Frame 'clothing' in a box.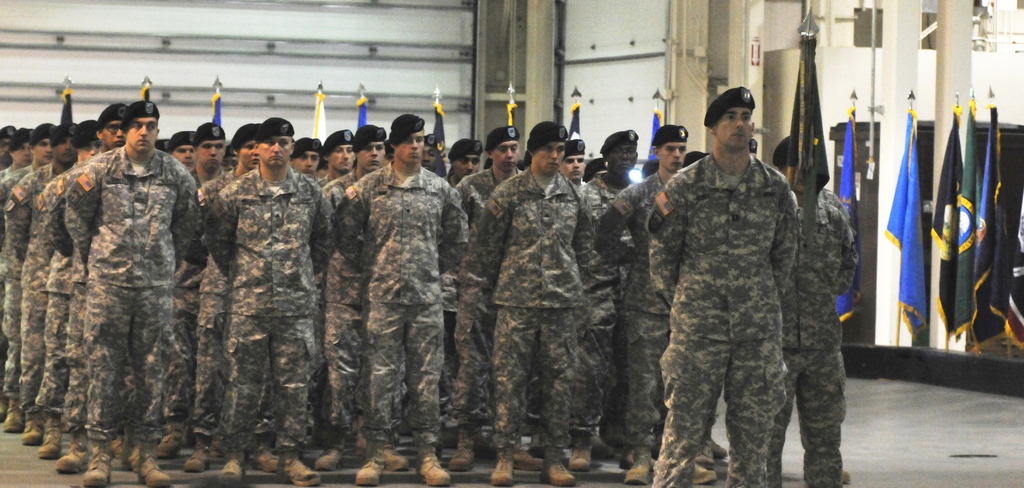
201,165,323,464.
